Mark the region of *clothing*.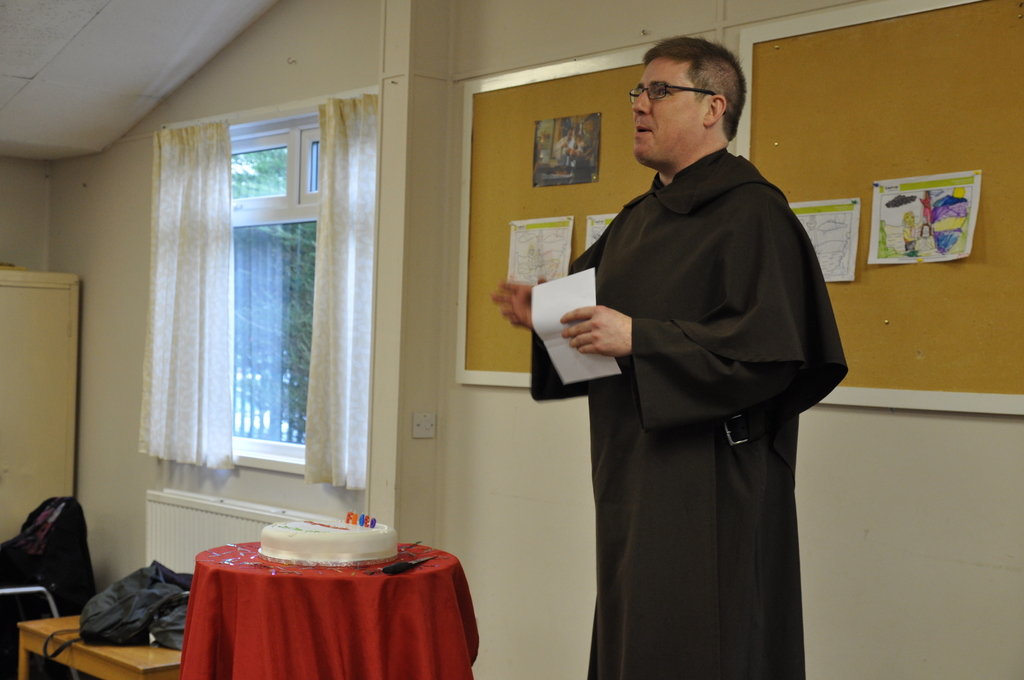
Region: x1=570, y1=145, x2=591, y2=182.
